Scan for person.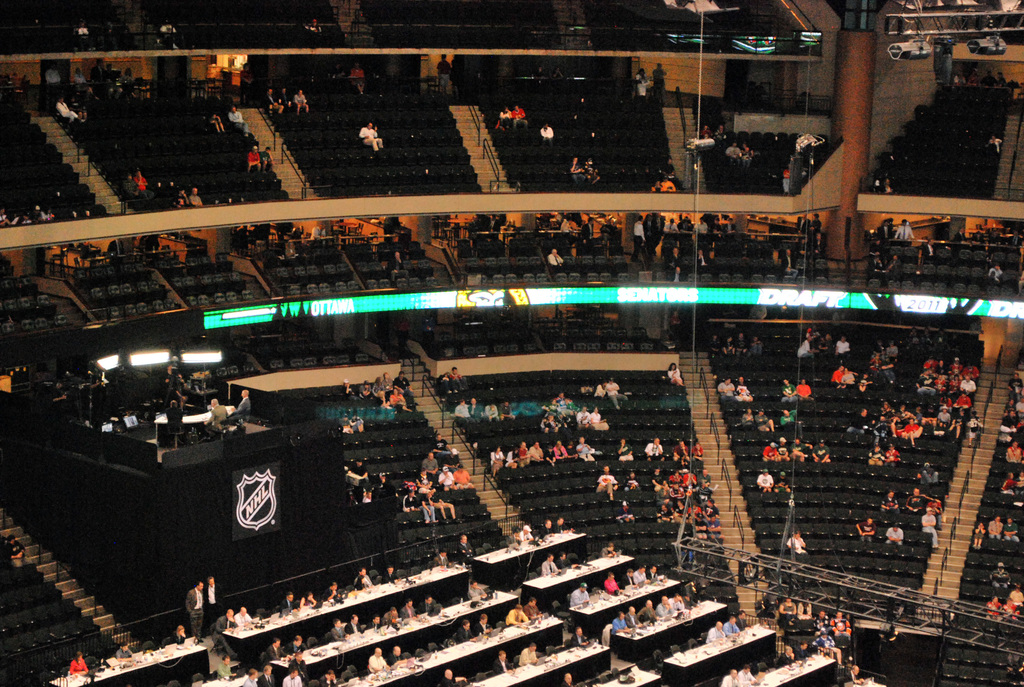
Scan result: <box>652,180,666,192</box>.
